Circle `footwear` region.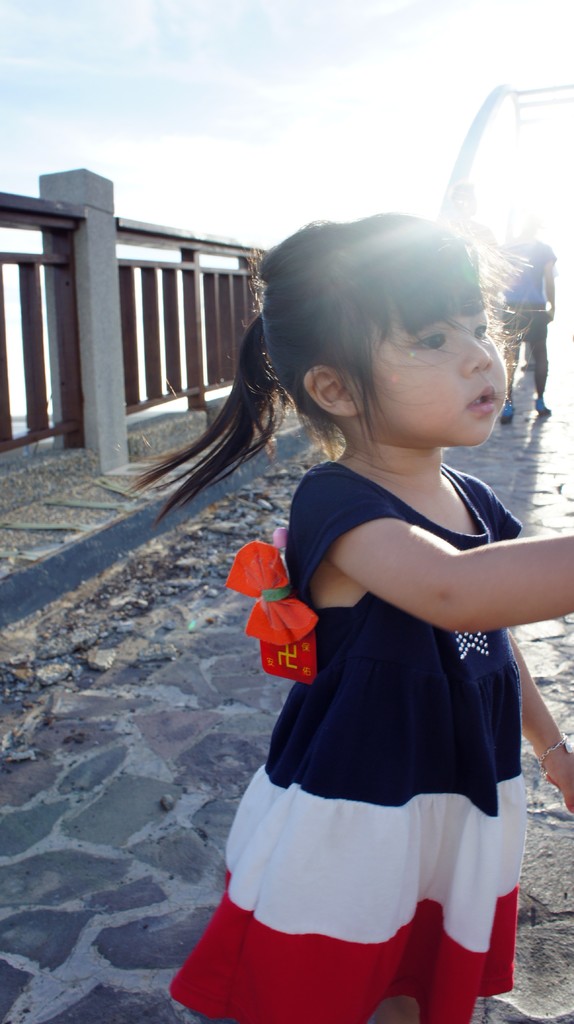
Region: bbox=[534, 398, 553, 414].
